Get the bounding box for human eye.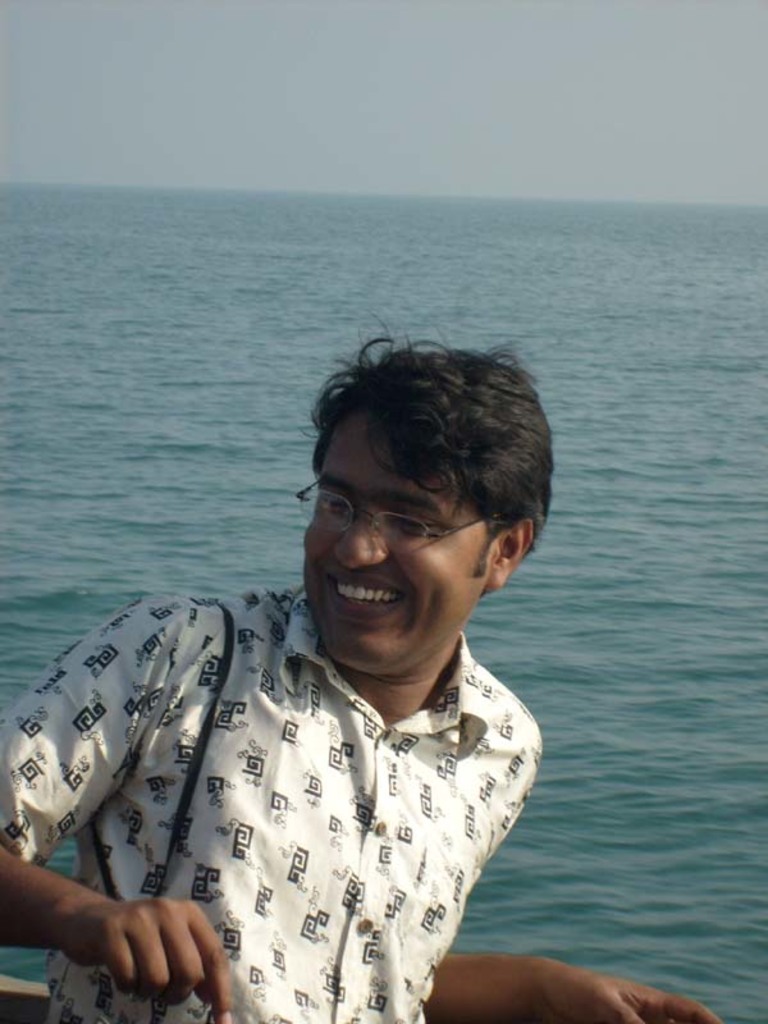
box(320, 495, 358, 517).
